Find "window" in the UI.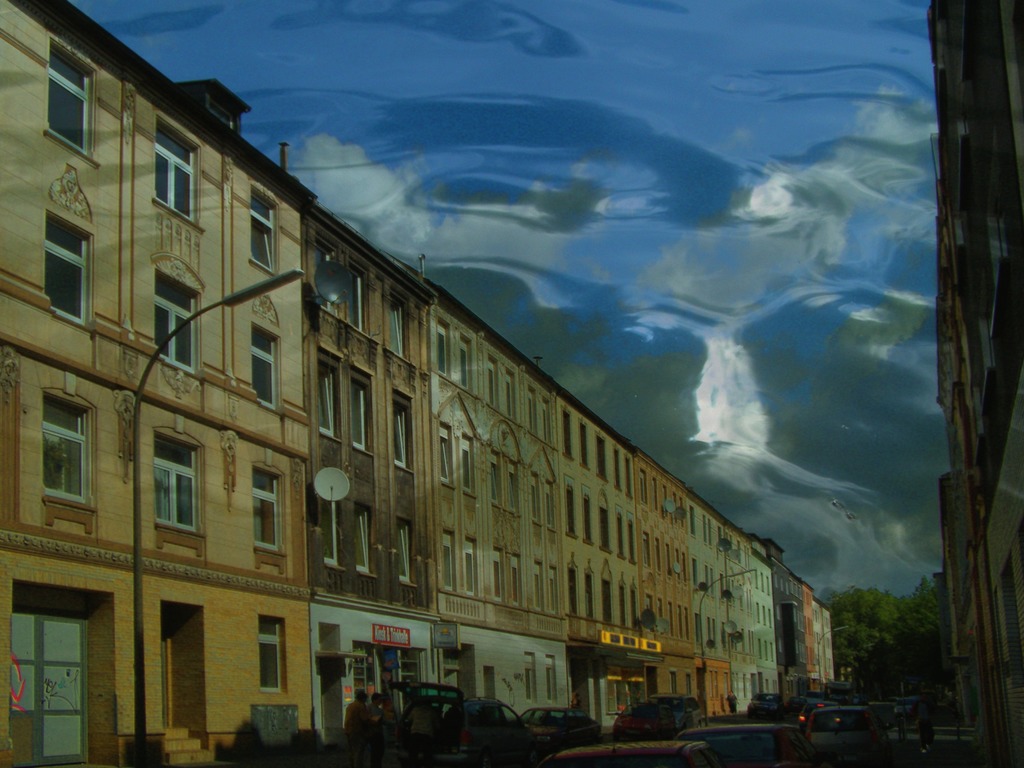
UI element at <box>593,427,608,484</box>.
